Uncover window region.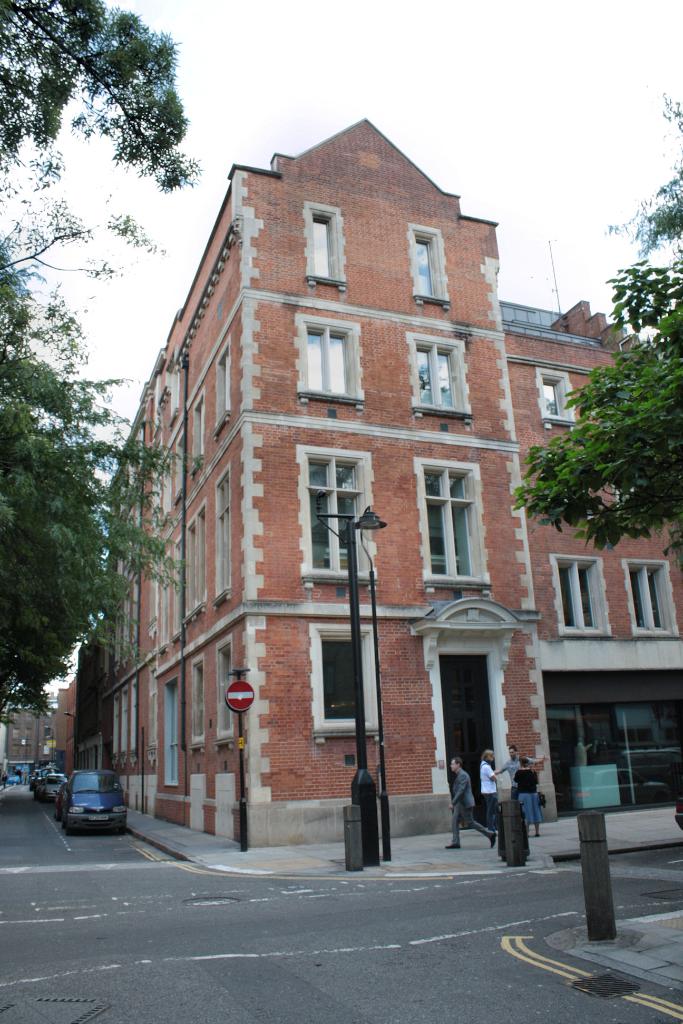
Uncovered: l=157, t=495, r=210, b=657.
